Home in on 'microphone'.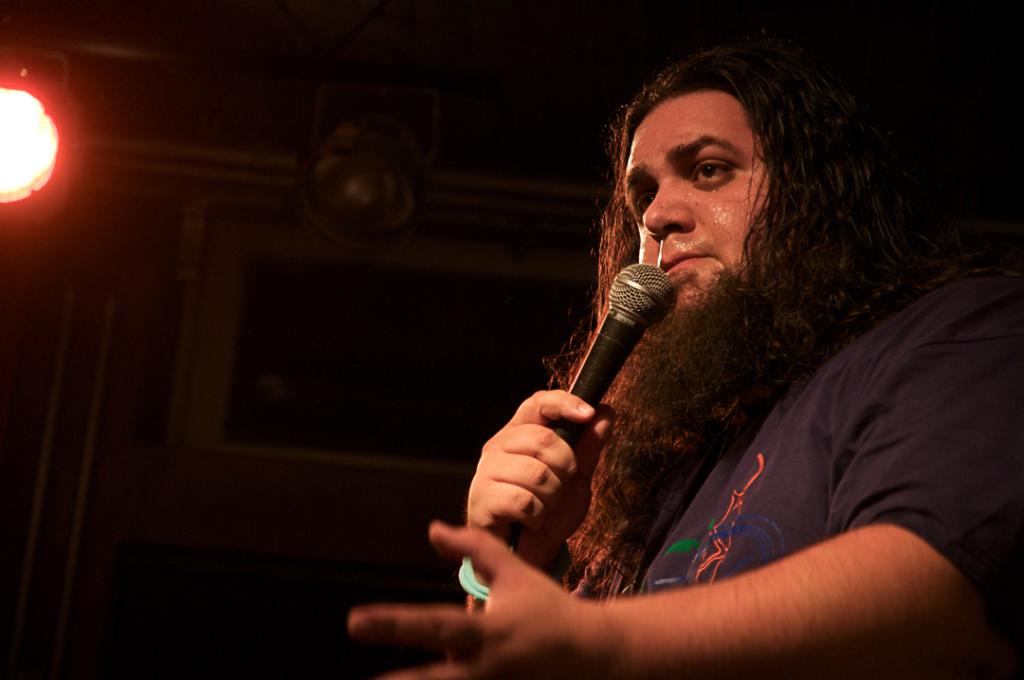
Homed in at 518, 265, 704, 465.
